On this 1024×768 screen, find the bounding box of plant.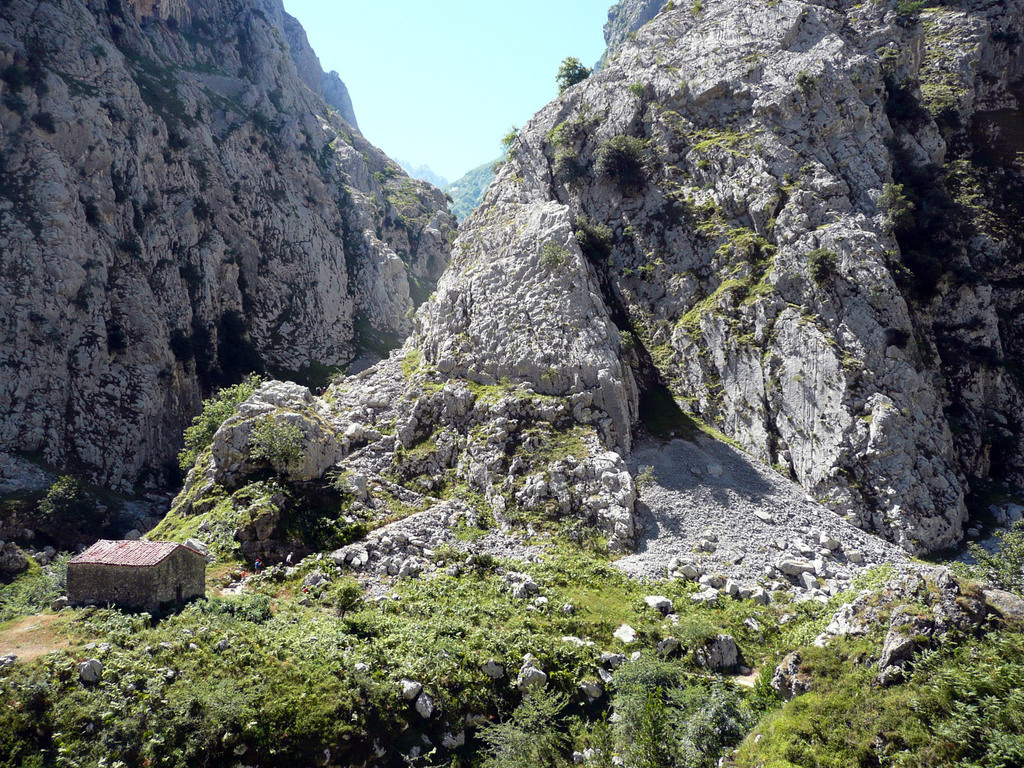
Bounding box: [x1=681, y1=170, x2=692, y2=180].
